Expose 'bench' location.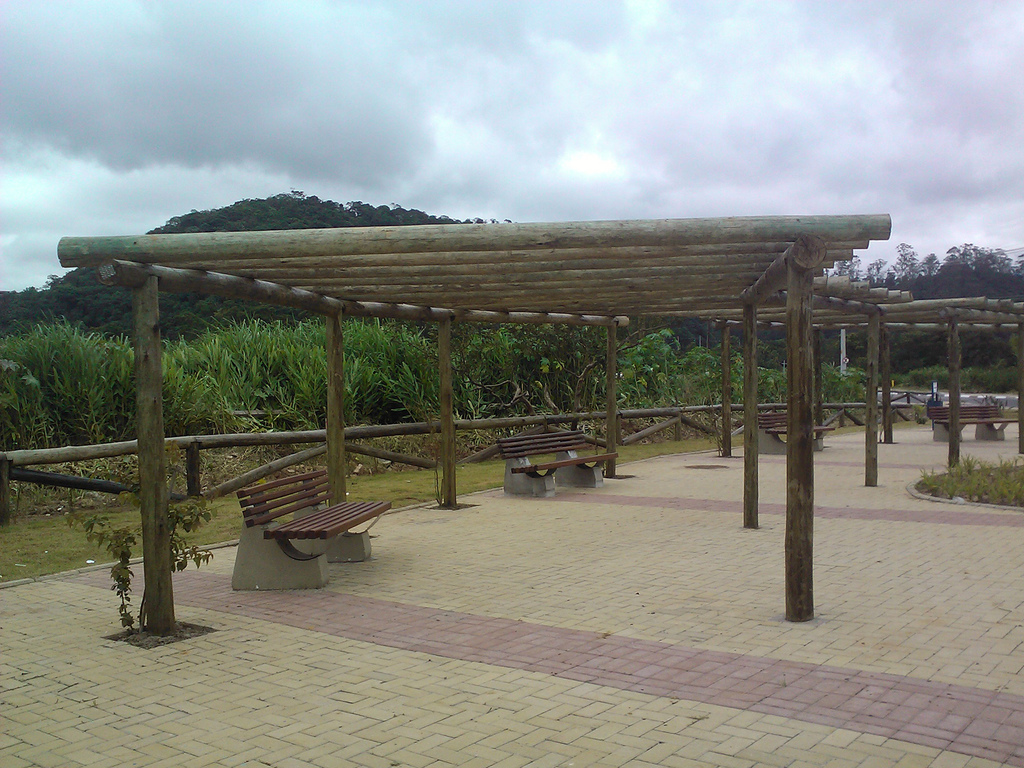
Exposed at 498:429:618:503.
